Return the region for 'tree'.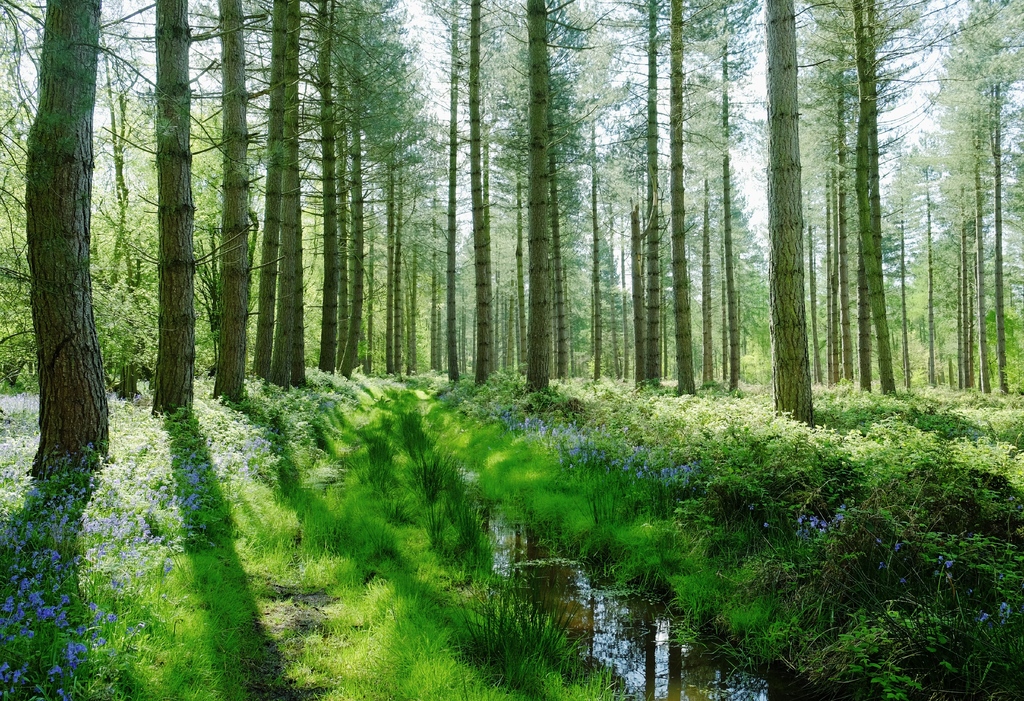
[left=756, top=0, right=811, bottom=431].
